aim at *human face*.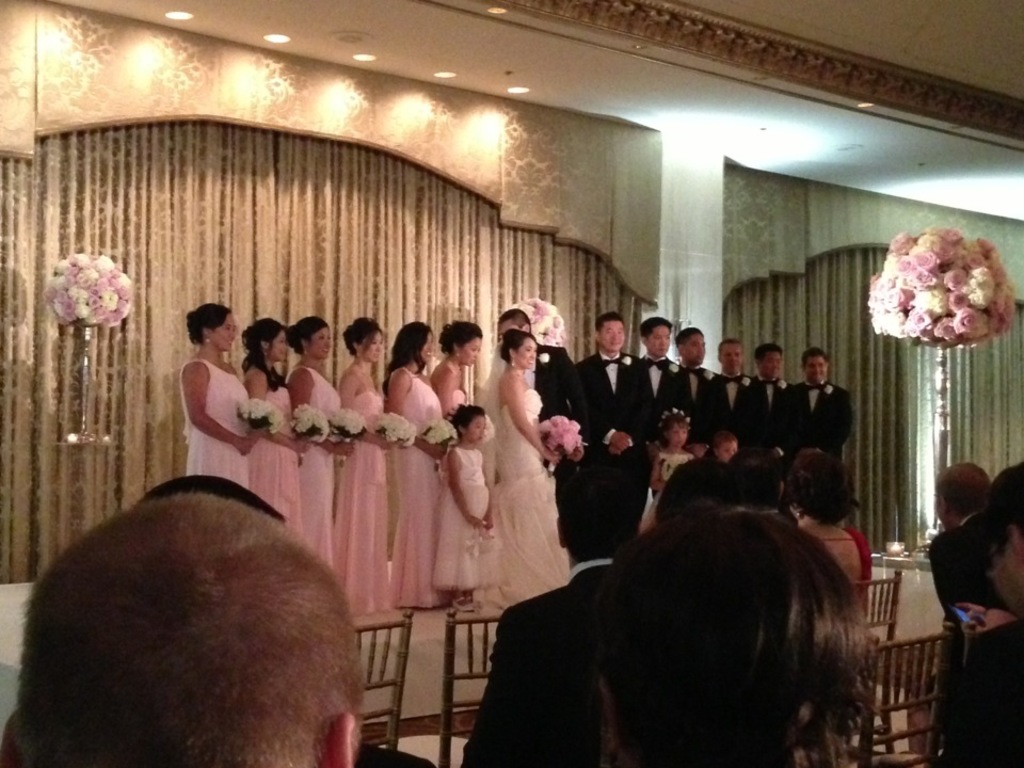
Aimed at x1=313 y1=326 x2=333 y2=358.
